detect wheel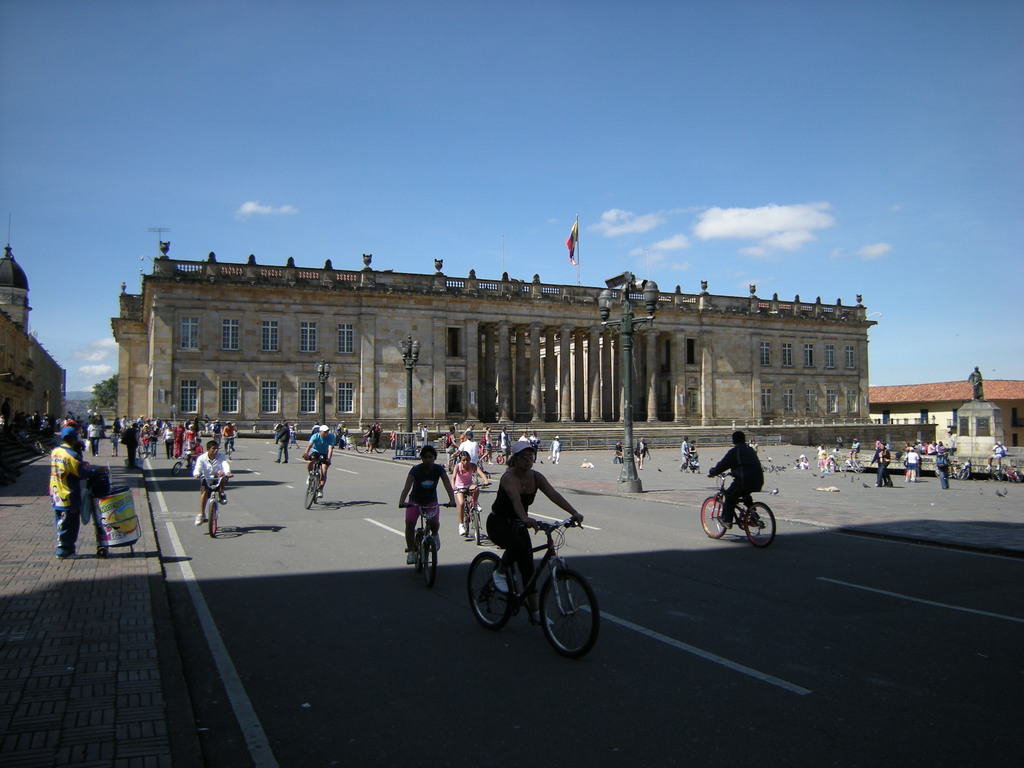
locate(355, 442, 366, 454)
